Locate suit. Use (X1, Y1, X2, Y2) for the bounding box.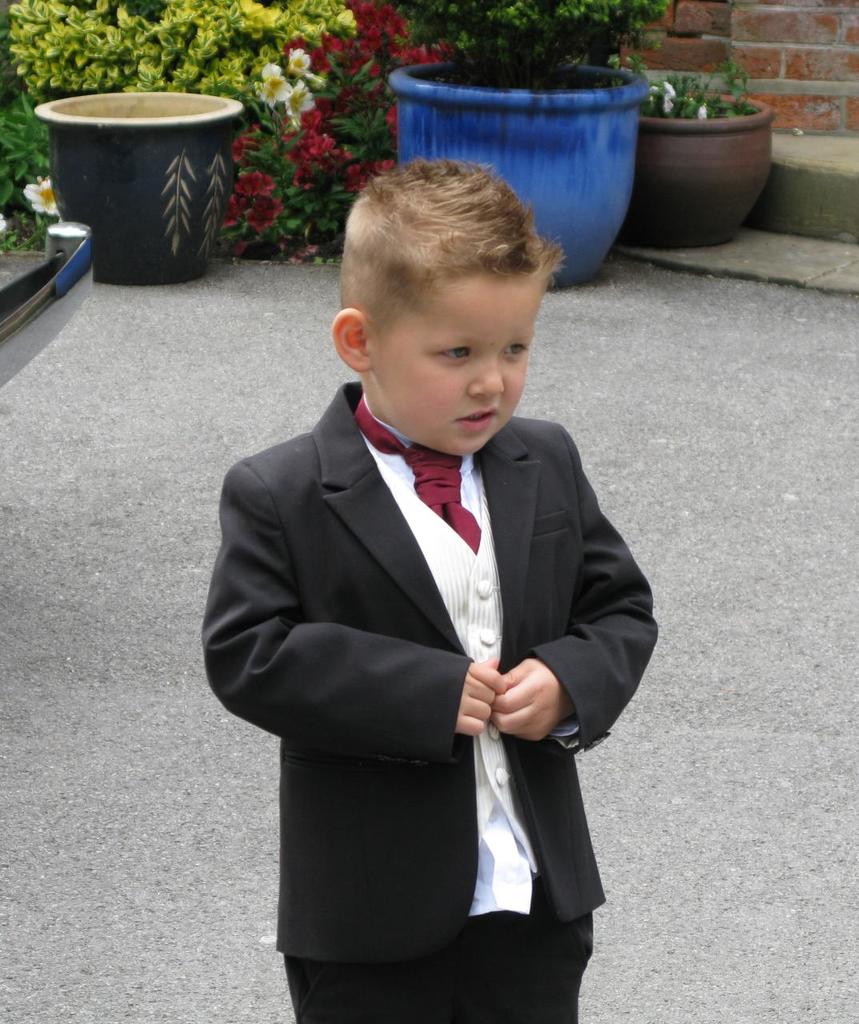
(237, 250, 642, 1018).
